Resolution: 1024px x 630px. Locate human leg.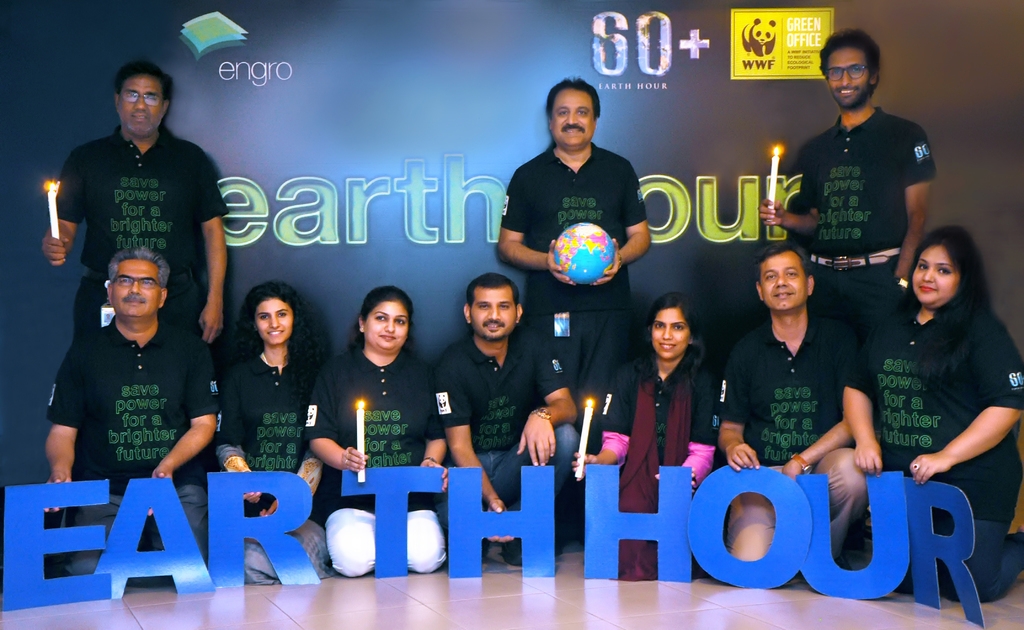
65:478:123:585.
